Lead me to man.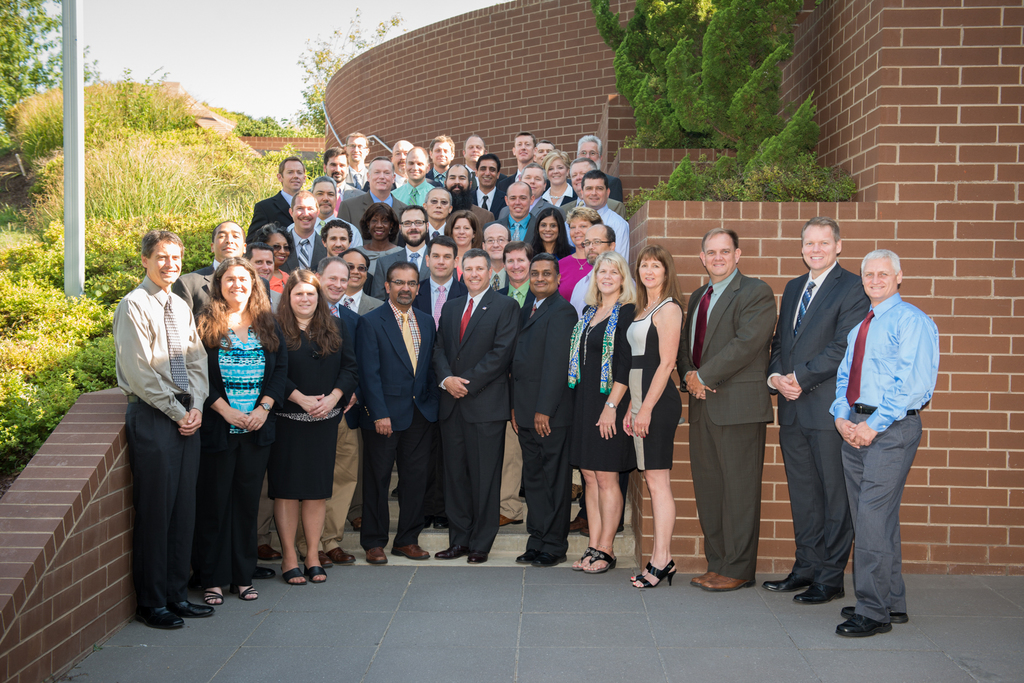
Lead to box(577, 171, 632, 268).
